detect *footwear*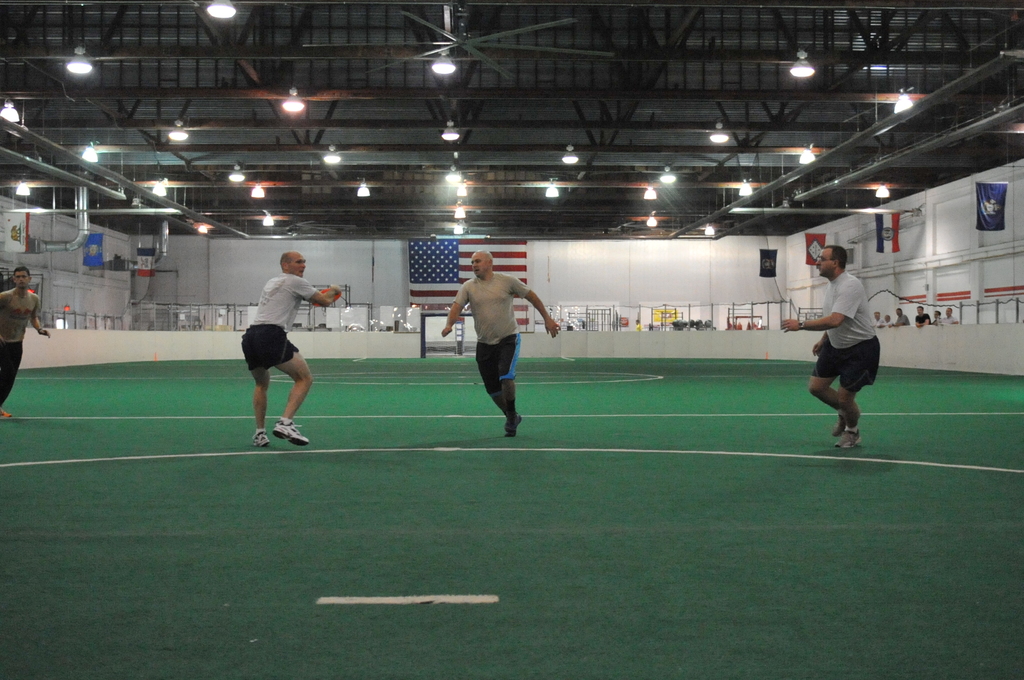
bbox(250, 425, 271, 449)
